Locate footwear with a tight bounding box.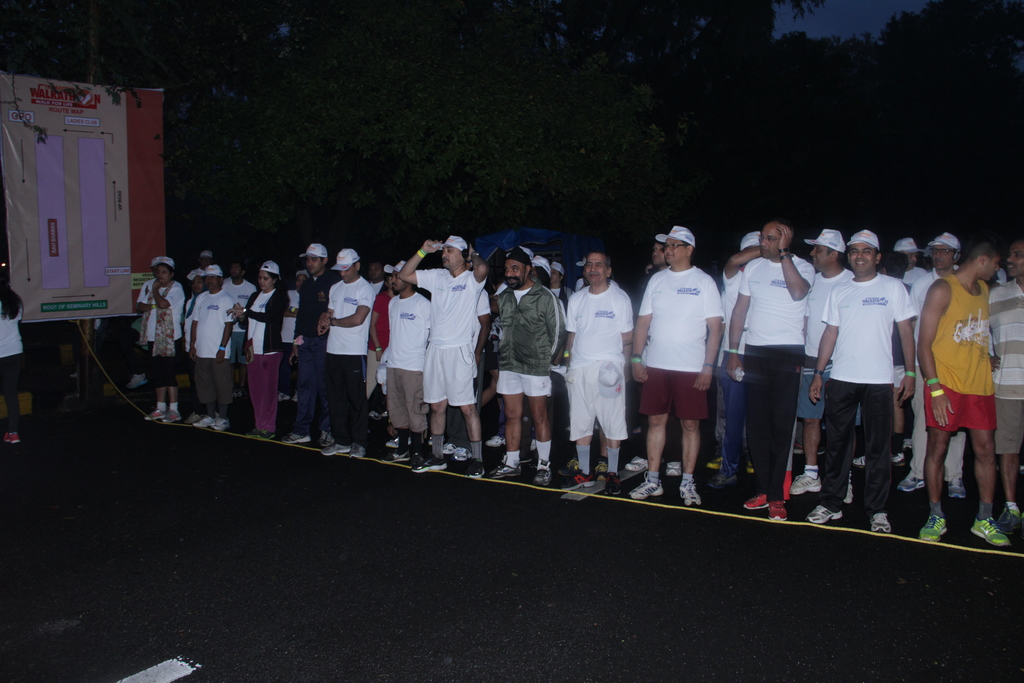
(970,517,1011,550).
